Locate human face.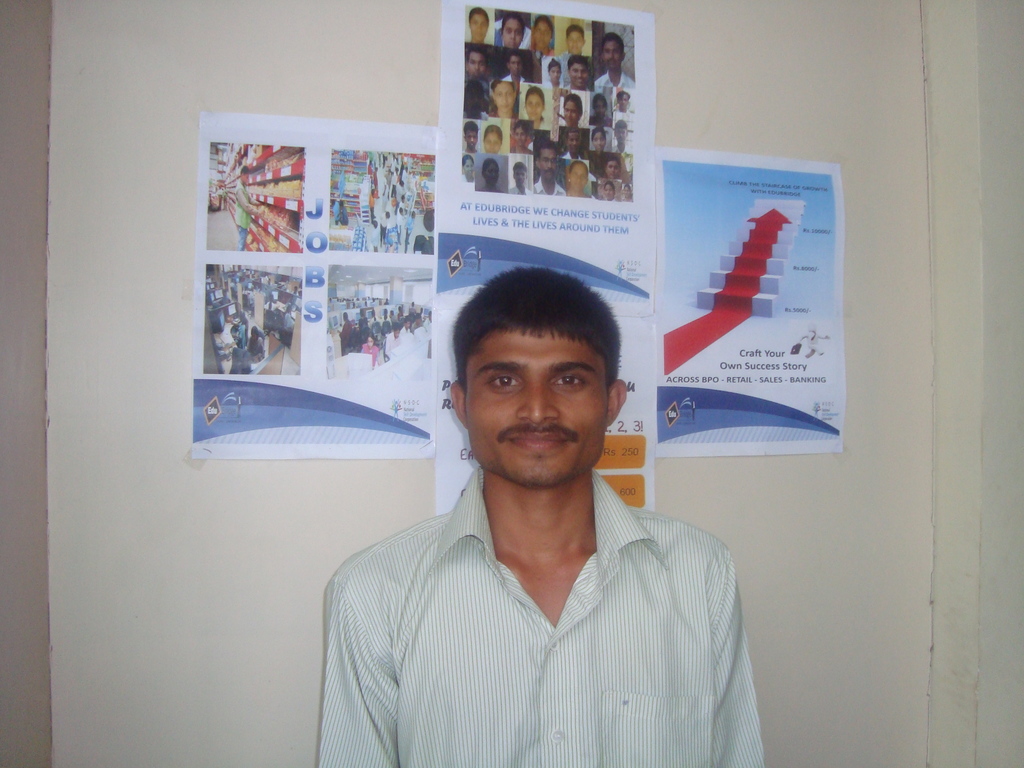
Bounding box: detection(604, 182, 616, 201).
